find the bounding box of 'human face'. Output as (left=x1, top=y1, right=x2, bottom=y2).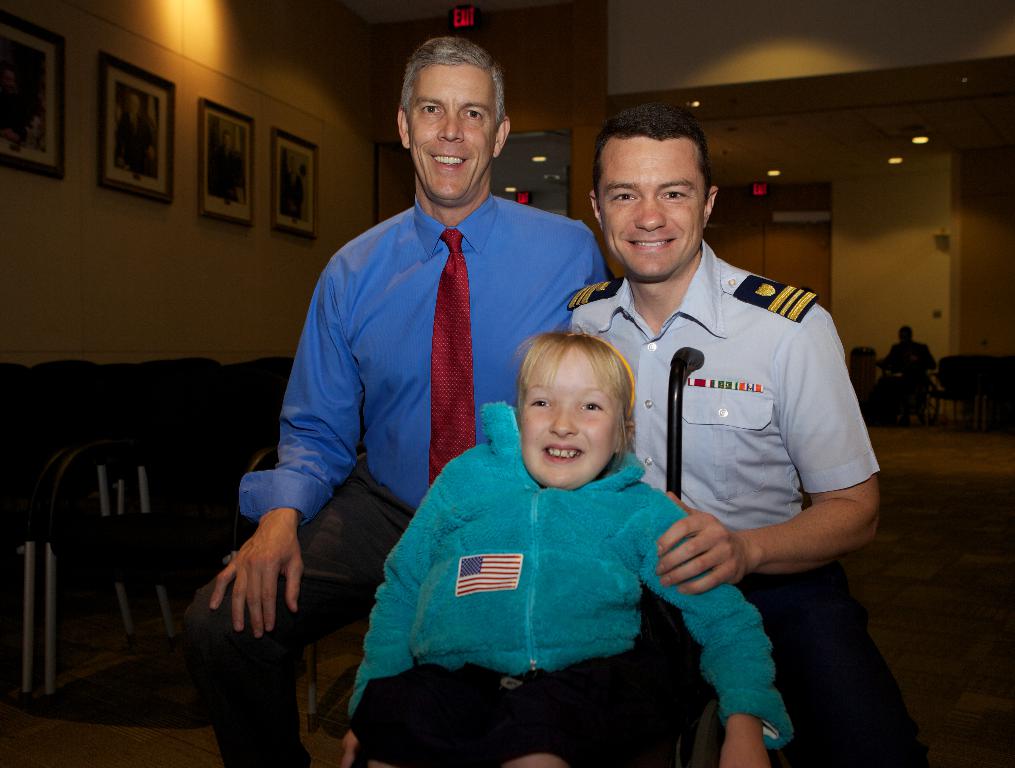
(left=409, top=61, right=501, bottom=205).
